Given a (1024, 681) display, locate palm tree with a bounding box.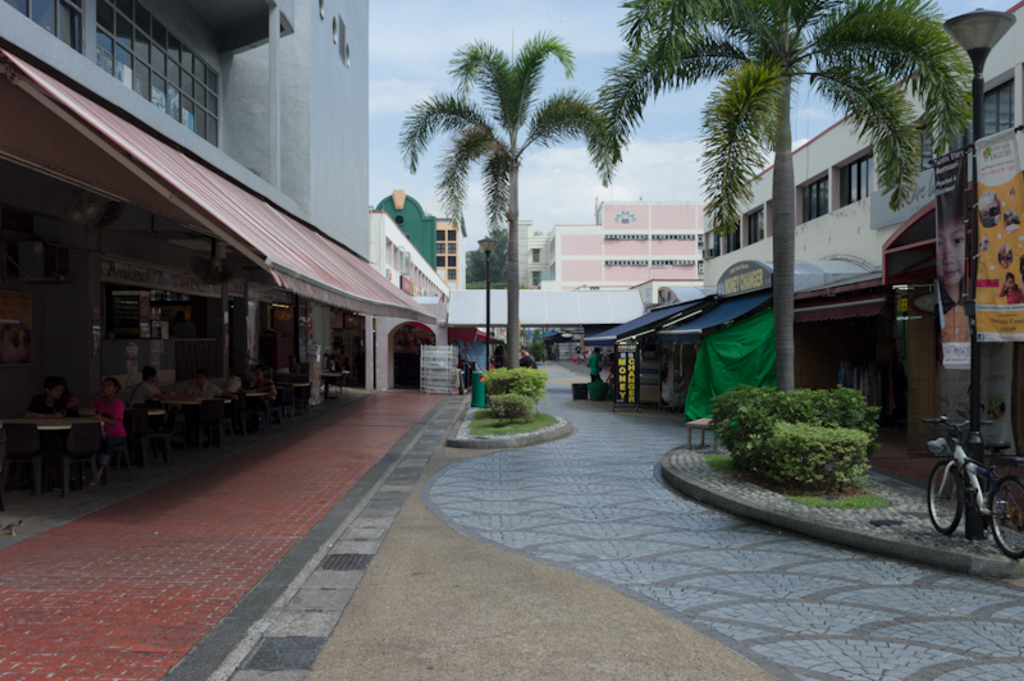
Located: l=397, t=28, r=628, b=365.
